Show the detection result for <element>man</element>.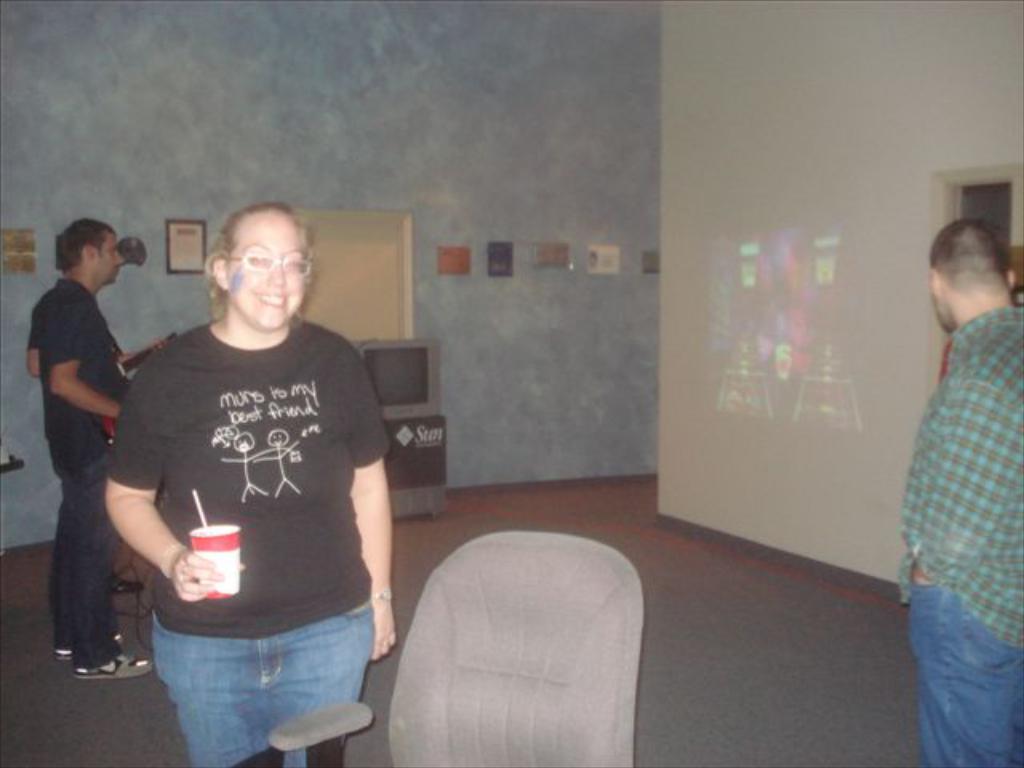
x1=872, y1=179, x2=1023, y2=744.
